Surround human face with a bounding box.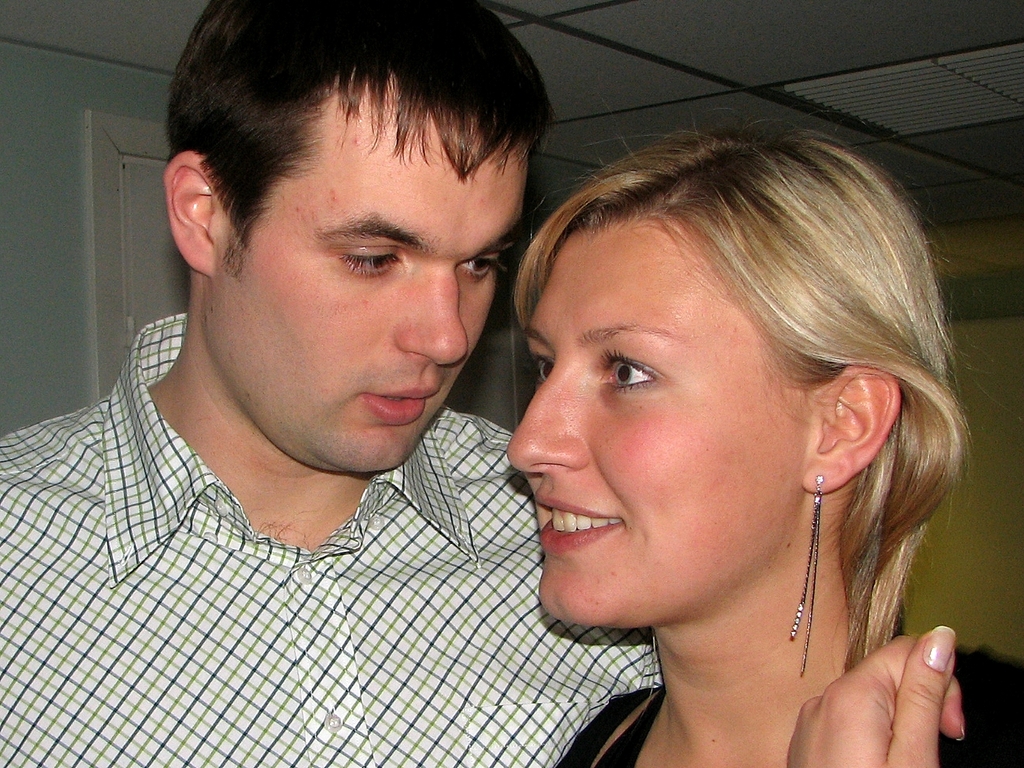
495/223/807/629.
